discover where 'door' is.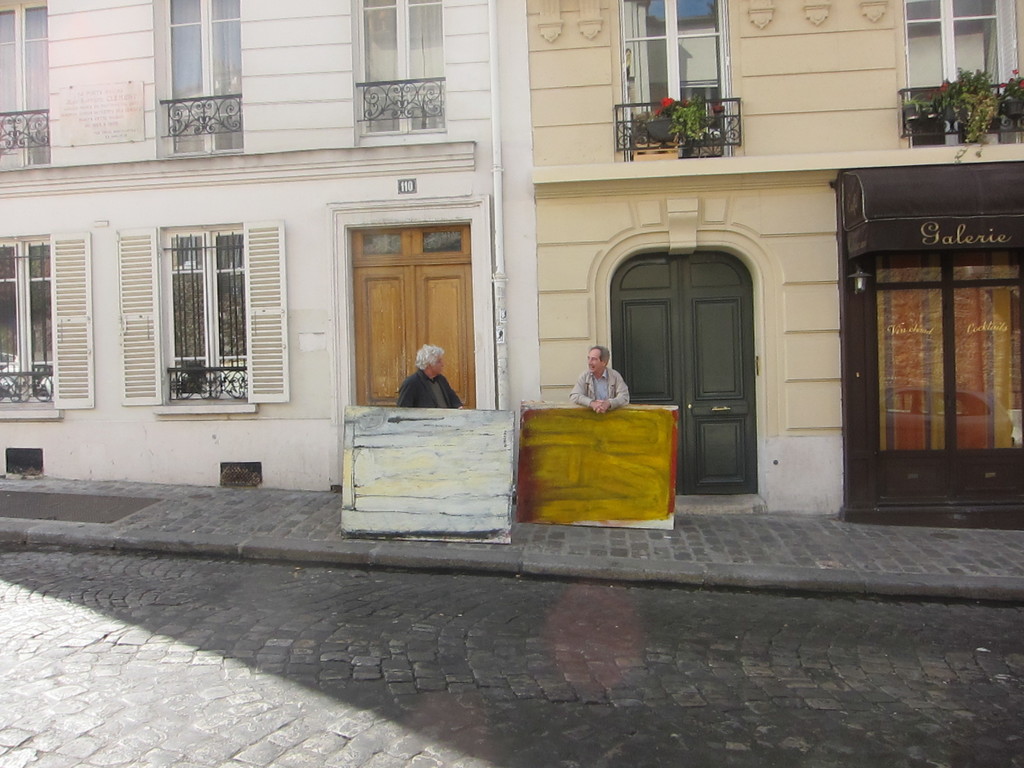
Discovered at <bbox>355, 263, 475, 408</bbox>.
